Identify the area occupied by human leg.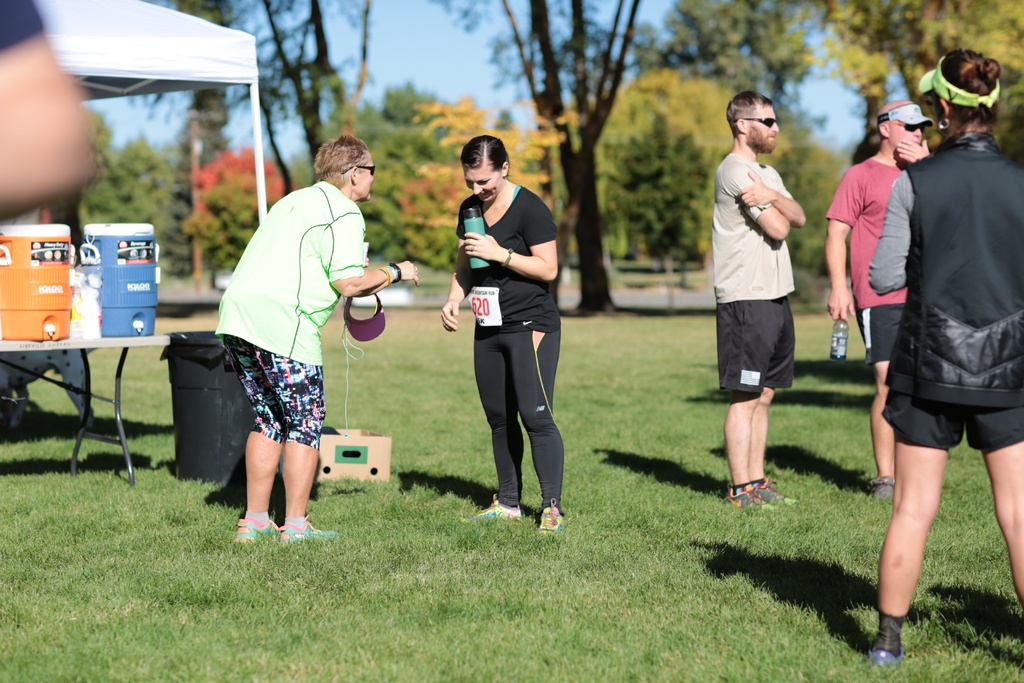
Area: (left=463, top=293, right=526, bottom=521).
